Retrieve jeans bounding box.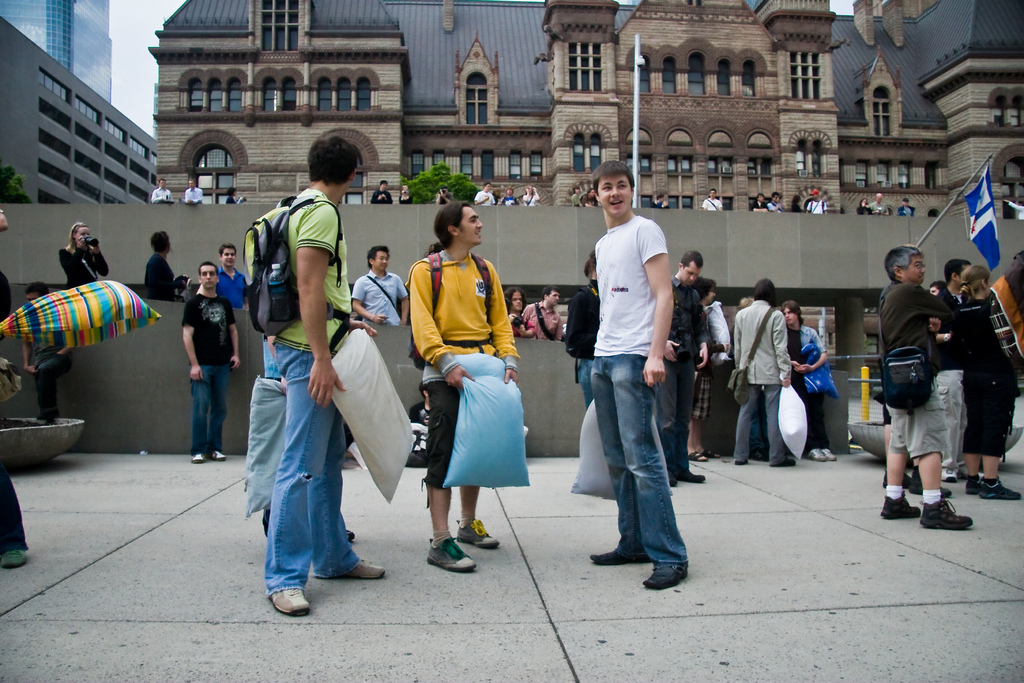
Bounding box: {"left": 262, "top": 341, "right": 358, "bottom": 598}.
